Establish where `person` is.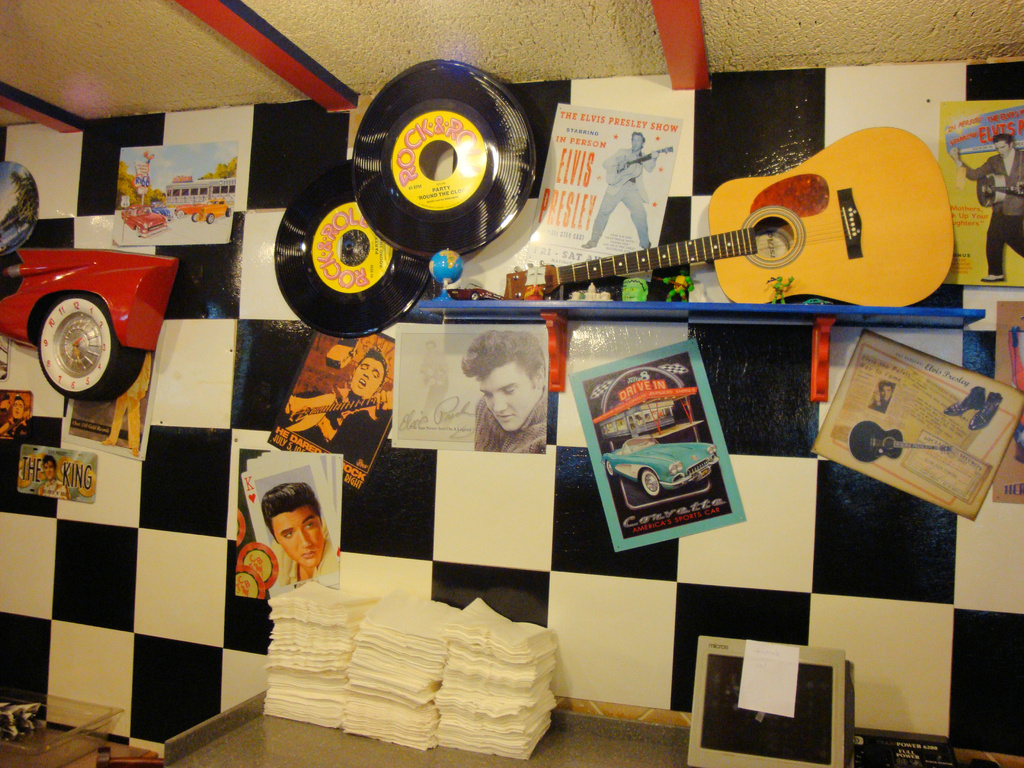
Established at (580,134,654,248).
